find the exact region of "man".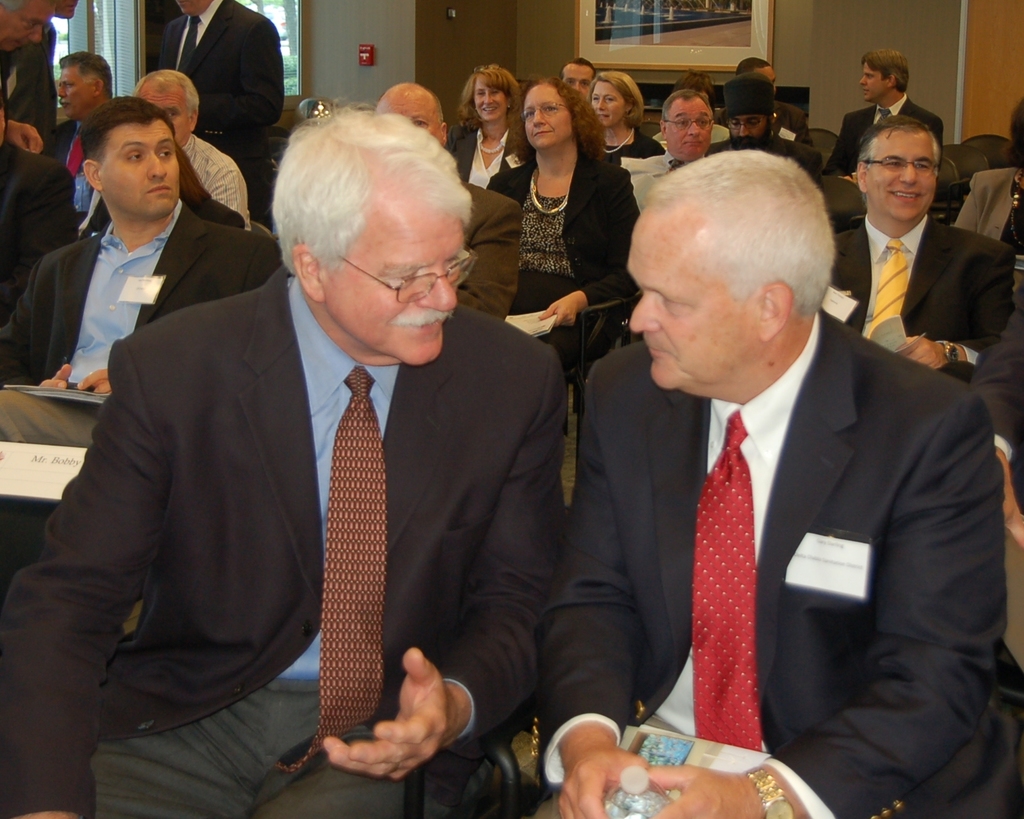
Exact region: l=821, t=116, r=1014, b=378.
